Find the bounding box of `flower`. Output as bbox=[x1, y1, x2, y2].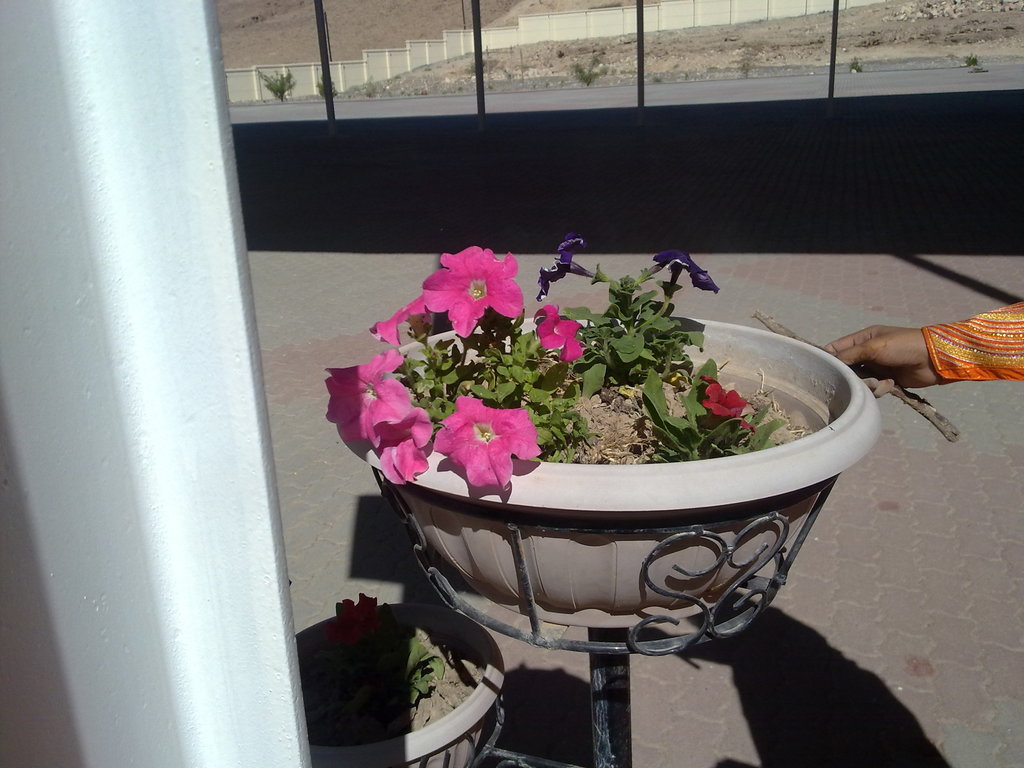
bbox=[320, 349, 414, 443].
